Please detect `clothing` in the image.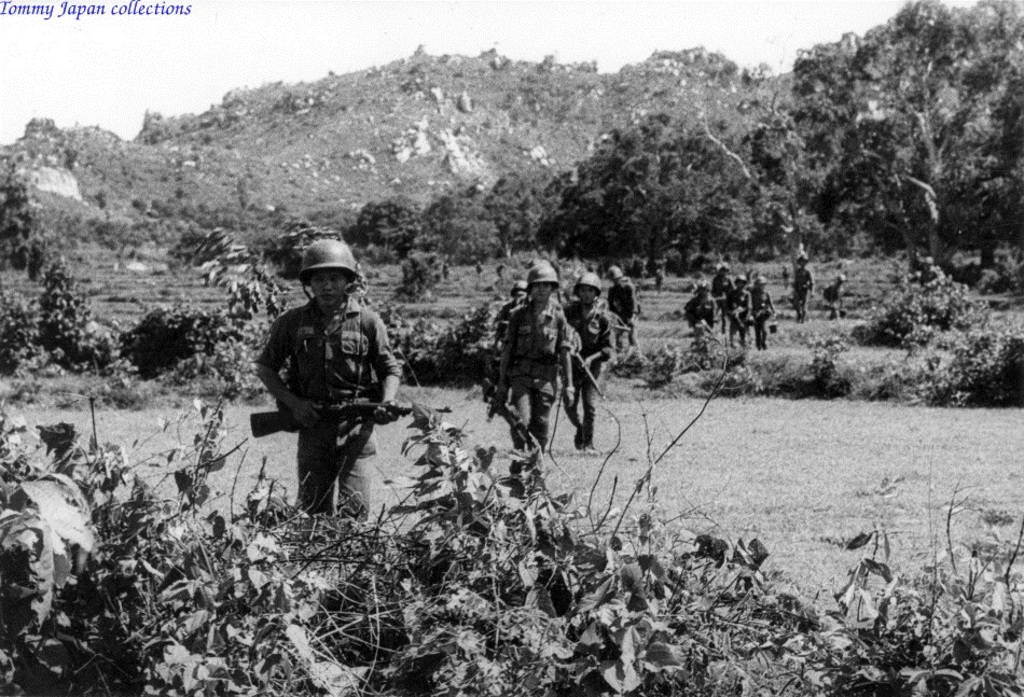
(x1=728, y1=283, x2=758, y2=334).
